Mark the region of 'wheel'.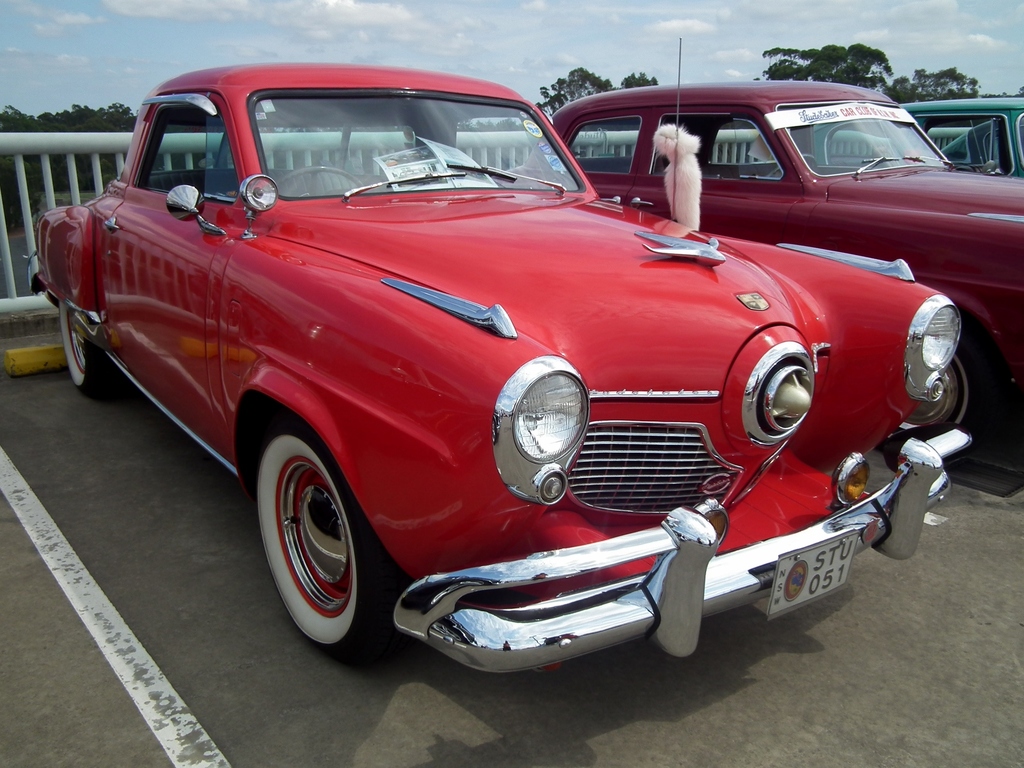
Region: [x1=766, y1=151, x2=819, y2=179].
